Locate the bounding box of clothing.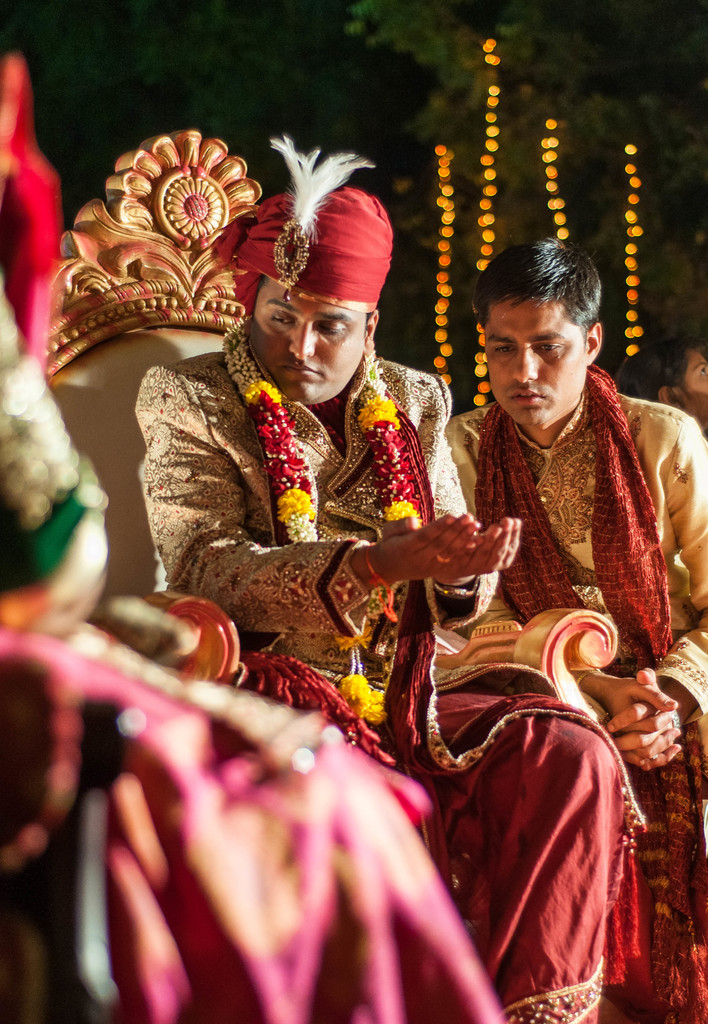
Bounding box: bbox=[0, 43, 502, 1023].
